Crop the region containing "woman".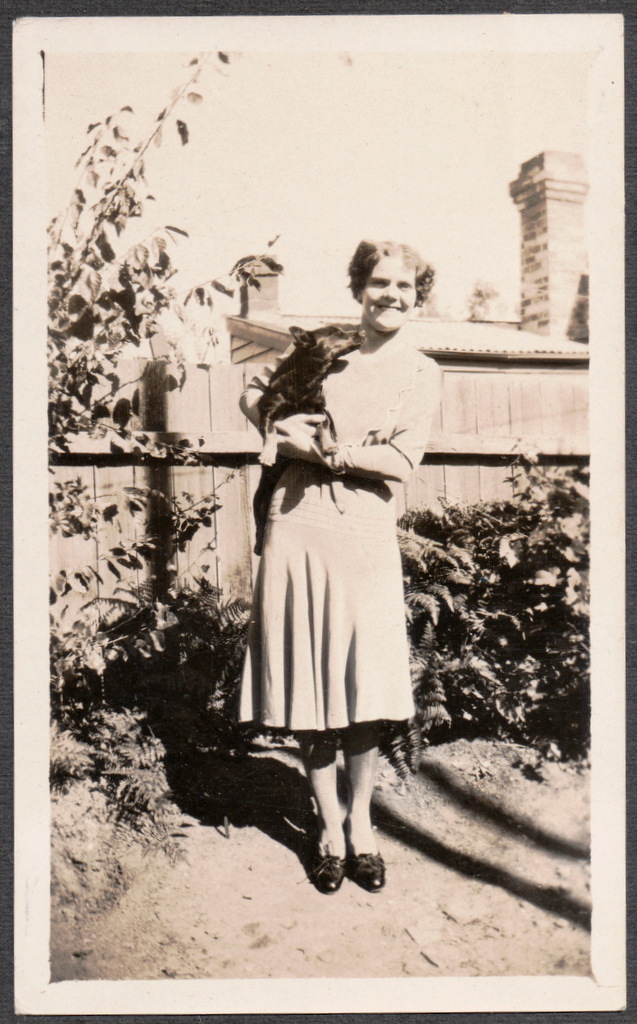
Crop region: rect(215, 293, 438, 834).
